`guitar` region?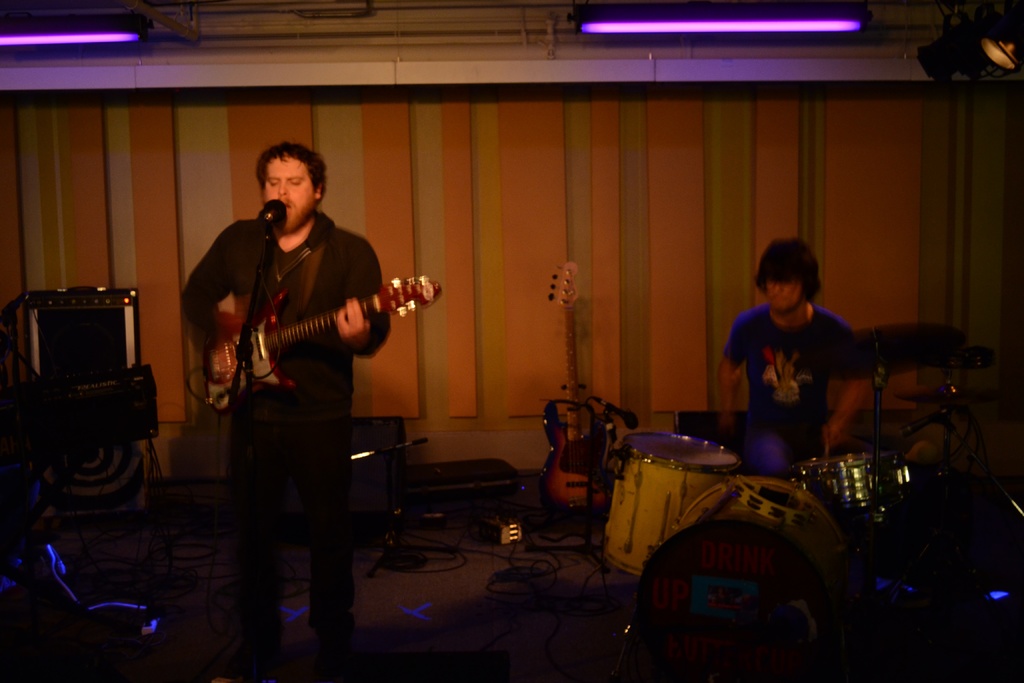
[x1=532, y1=262, x2=611, y2=520]
